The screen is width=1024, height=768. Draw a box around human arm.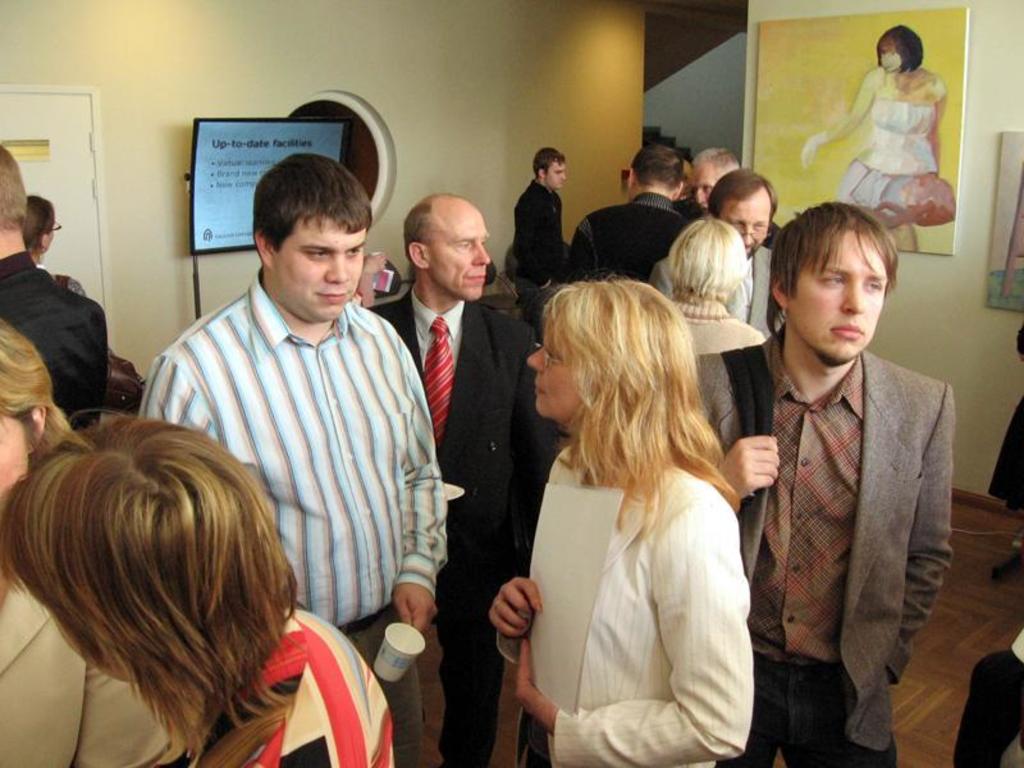
x1=800, y1=68, x2=874, y2=168.
